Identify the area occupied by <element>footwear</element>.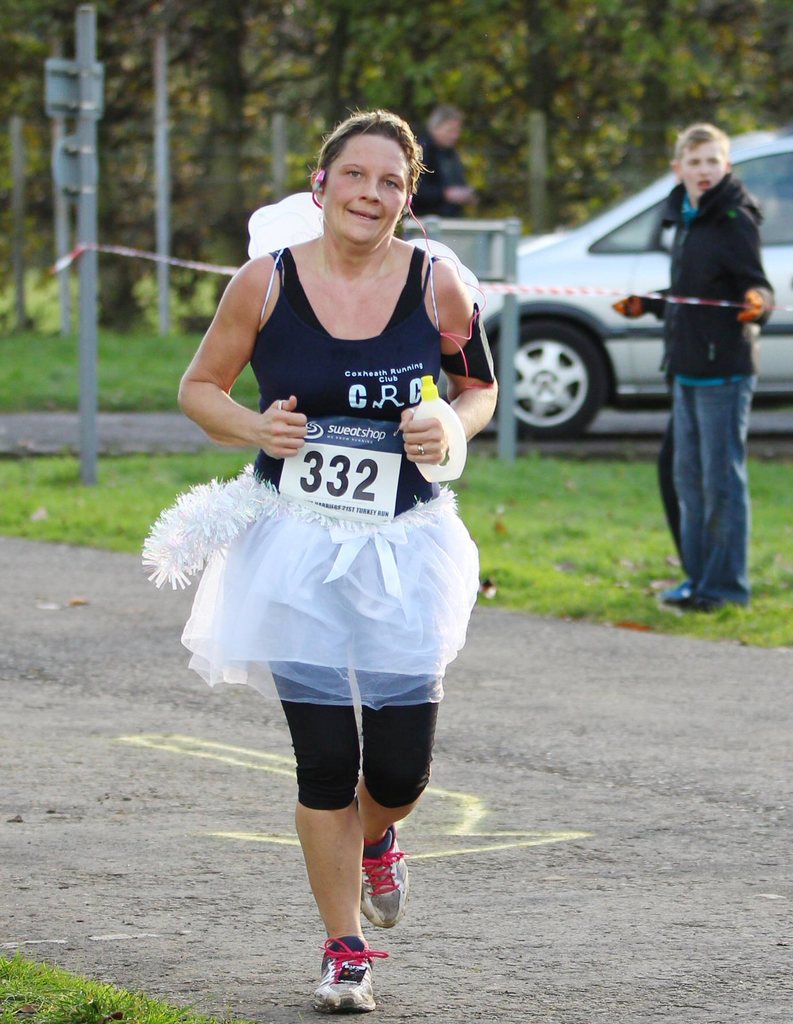
Area: x1=304, y1=940, x2=383, y2=1004.
